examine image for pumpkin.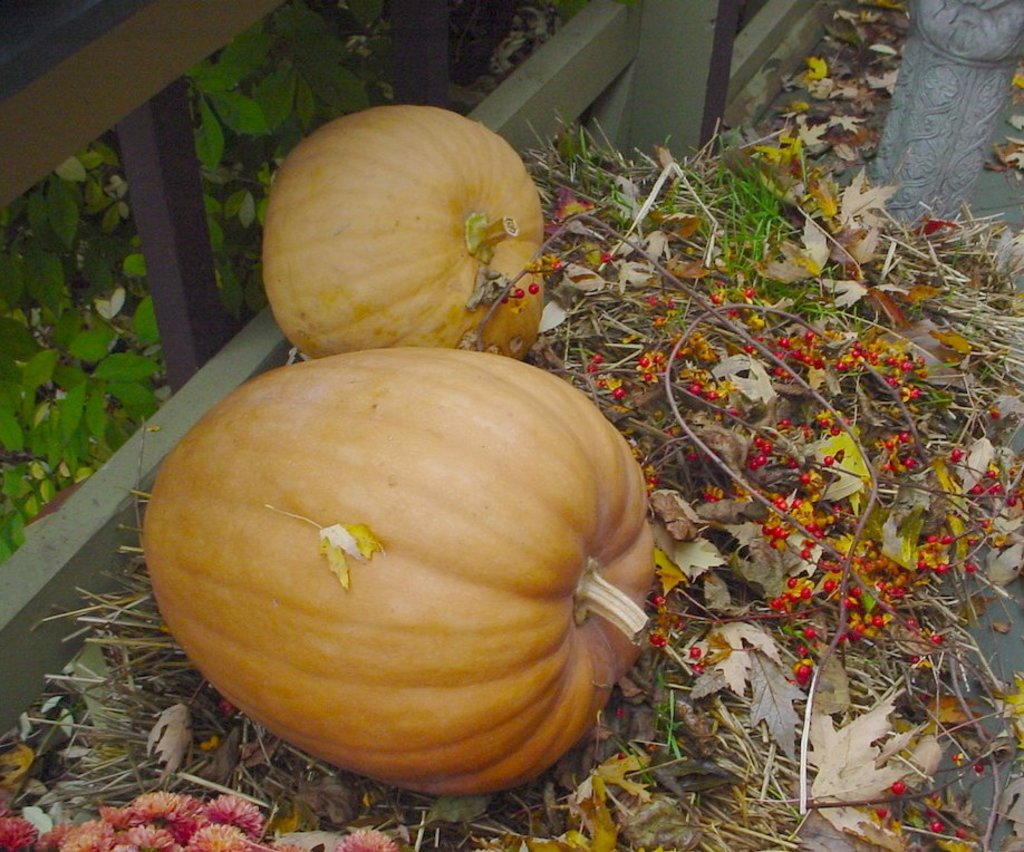
Examination result: crop(143, 345, 656, 798).
